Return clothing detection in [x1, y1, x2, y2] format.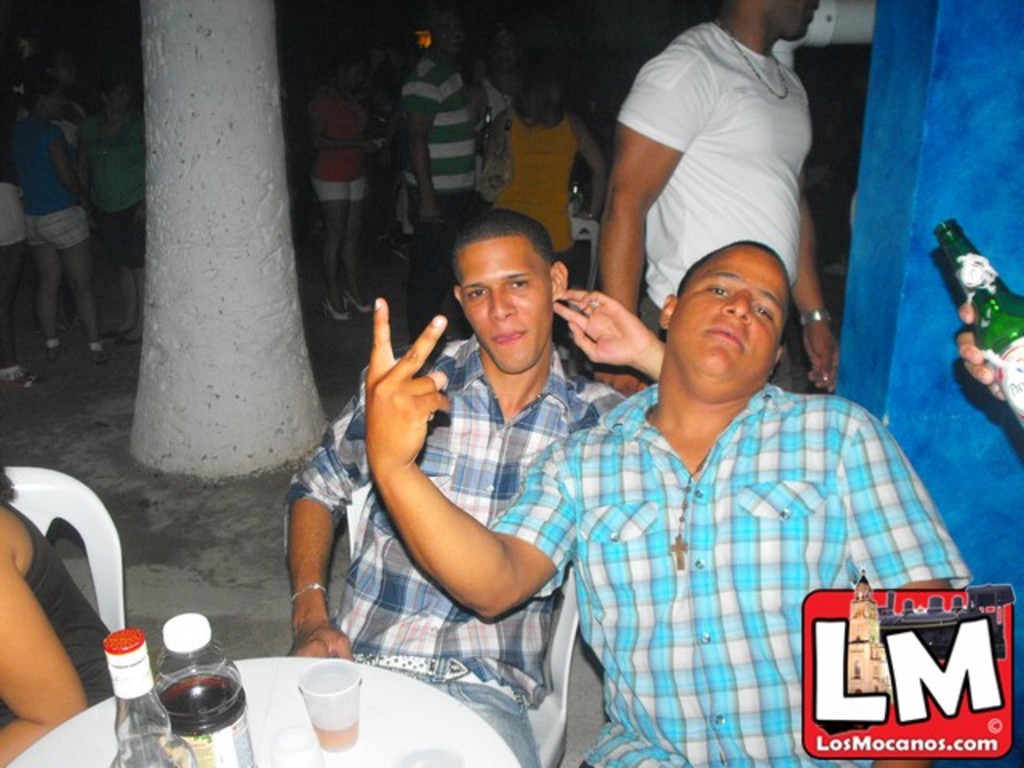
[411, 37, 482, 259].
